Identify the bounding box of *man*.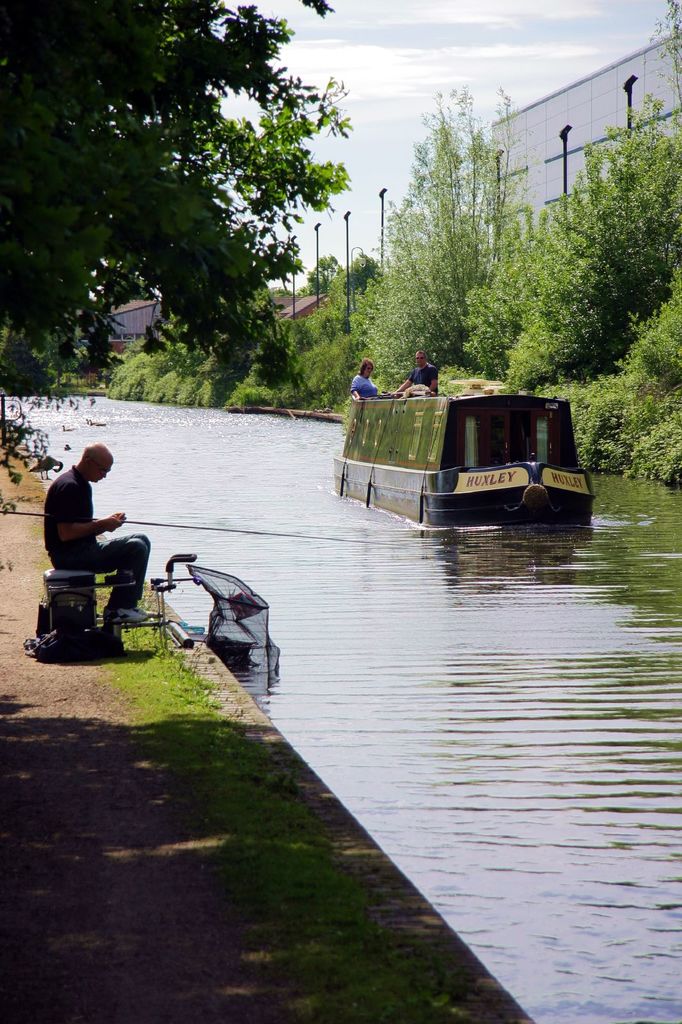
box(42, 420, 158, 627).
